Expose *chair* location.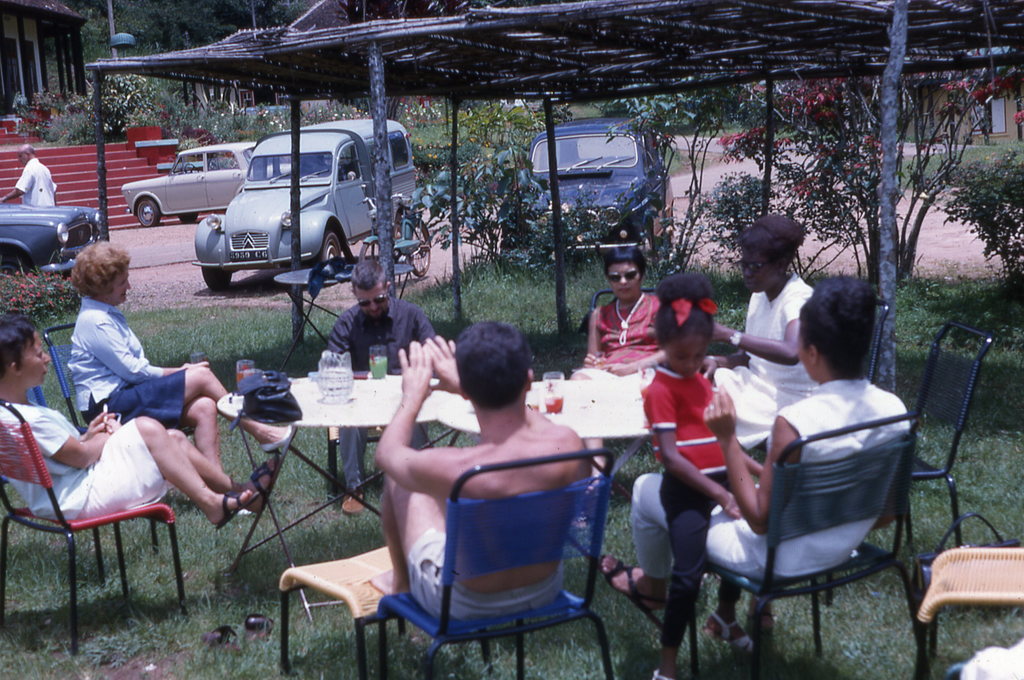
Exposed at pyautogui.locateOnScreen(42, 320, 200, 432).
